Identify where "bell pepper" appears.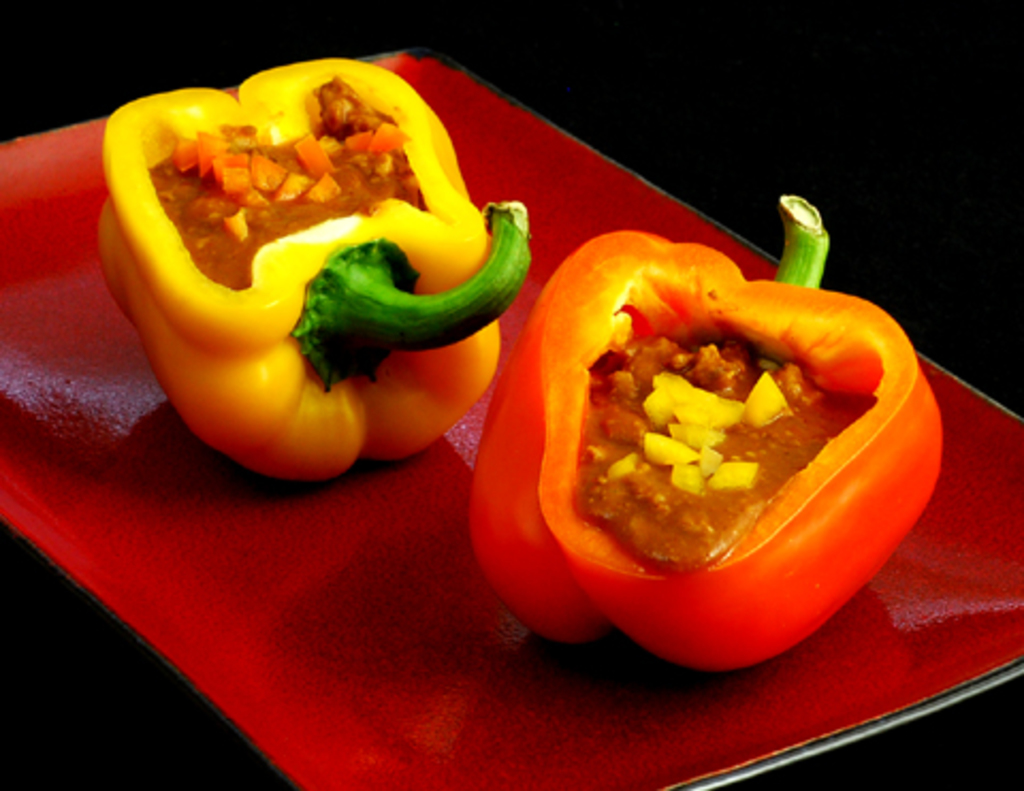
Appears at 105:55:533:478.
